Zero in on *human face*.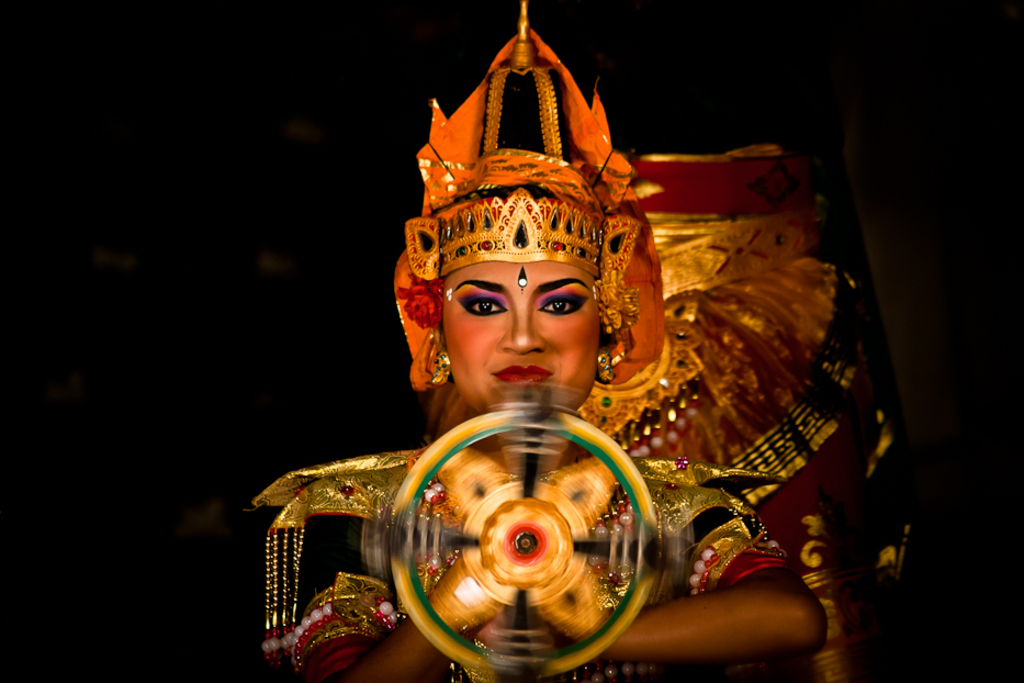
Zeroed in: box(443, 264, 600, 419).
